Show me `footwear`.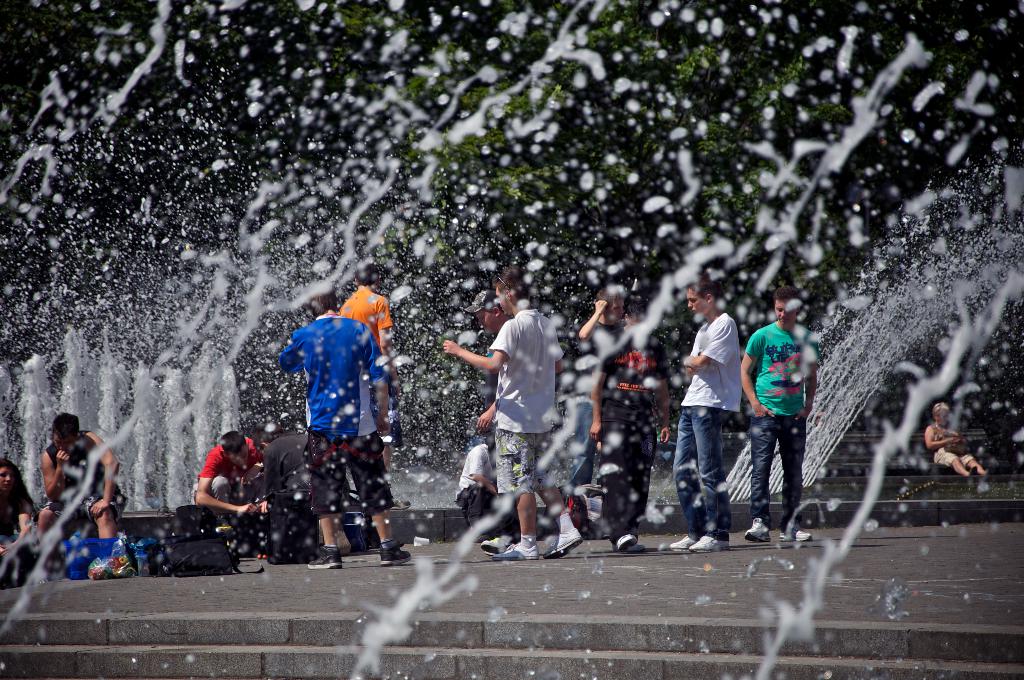
`footwear` is here: {"left": 493, "top": 539, "right": 541, "bottom": 562}.
